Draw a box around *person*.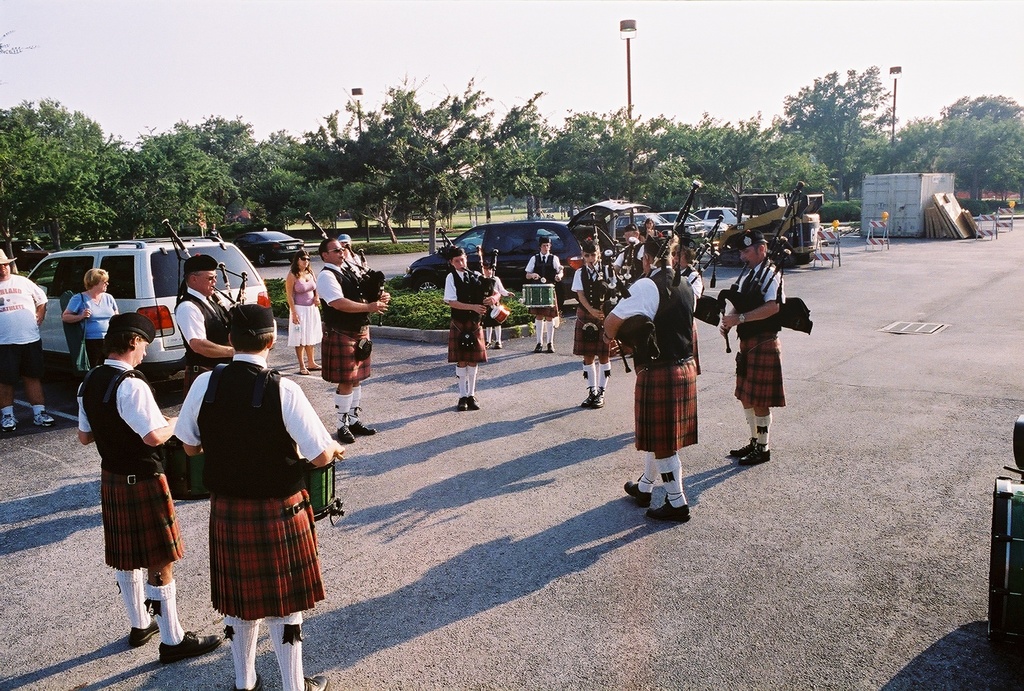
BBox(526, 234, 557, 350).
